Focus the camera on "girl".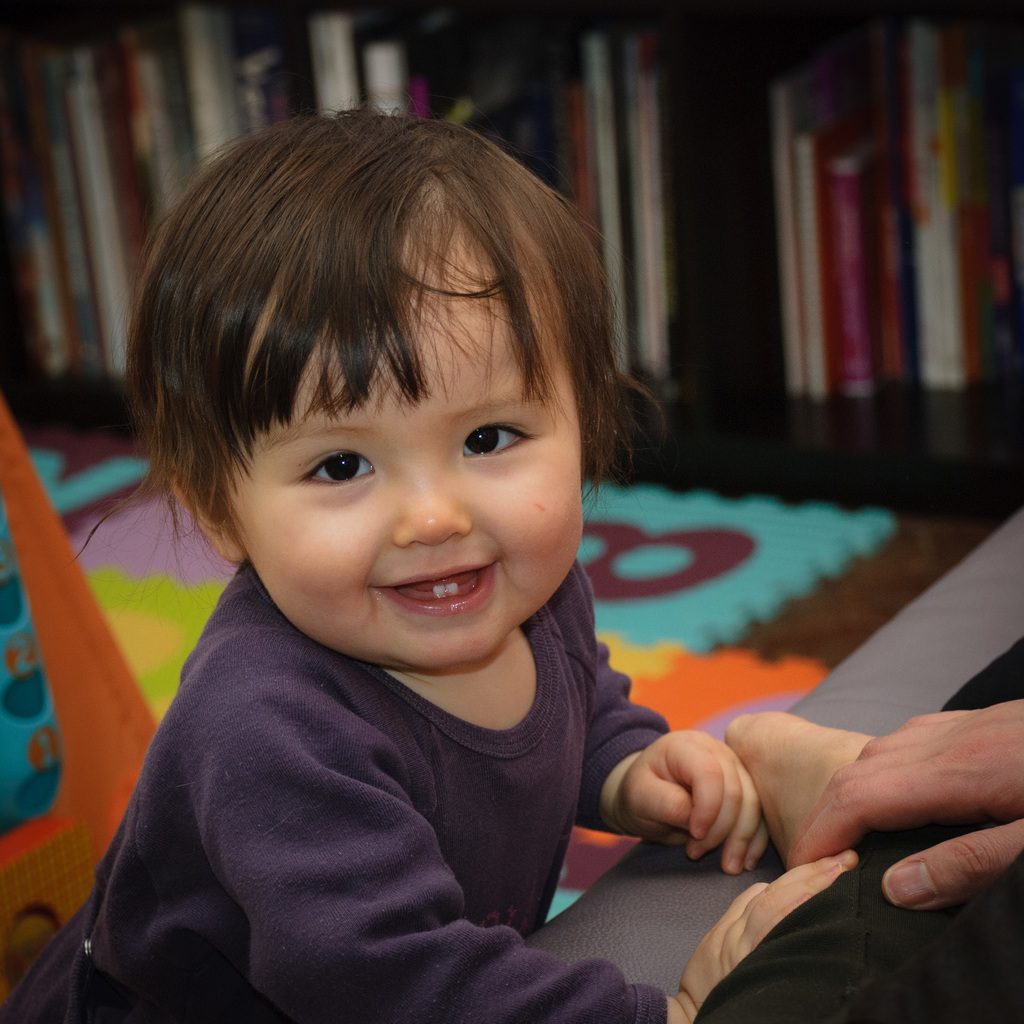
Focus region: locate(0, 89, 863, 1023).
